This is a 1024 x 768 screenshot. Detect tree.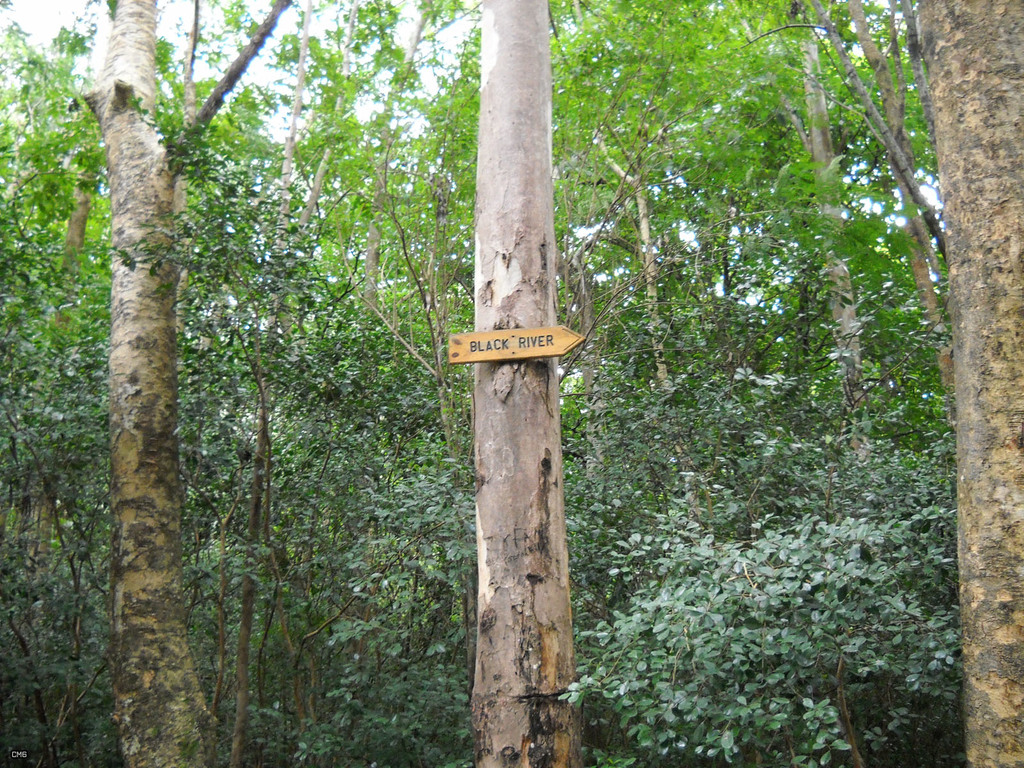
[x1=915, y1=0, x2=1023, y2=767].
